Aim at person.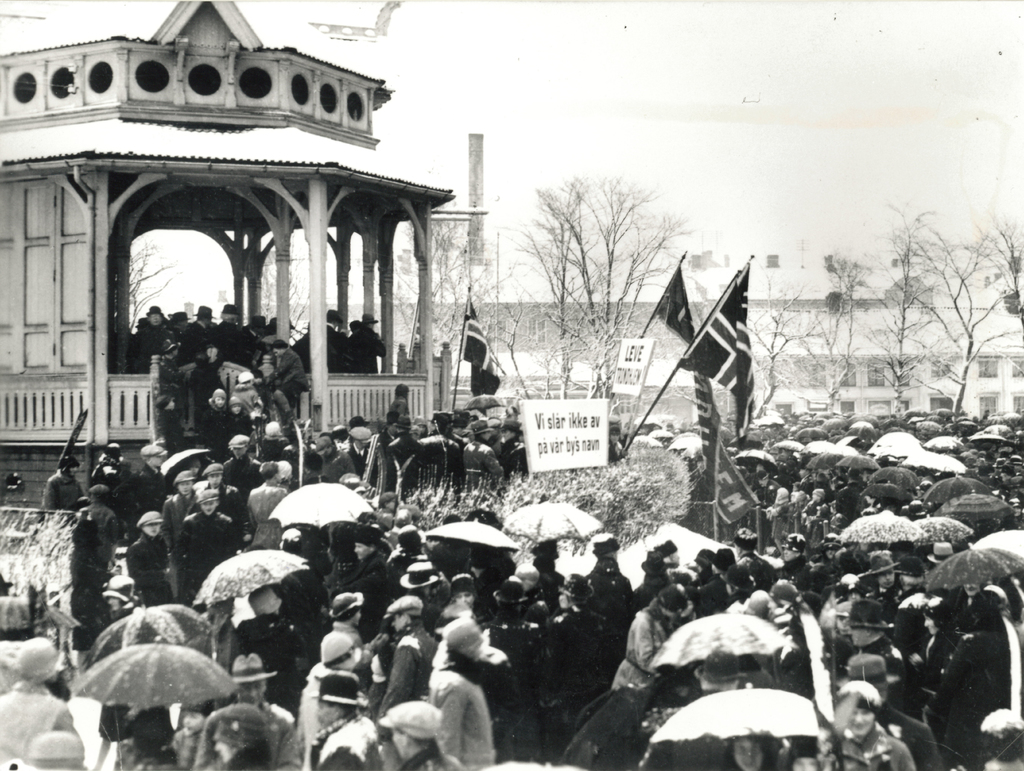
Aimed at crop(41, 439, 82, 506).
